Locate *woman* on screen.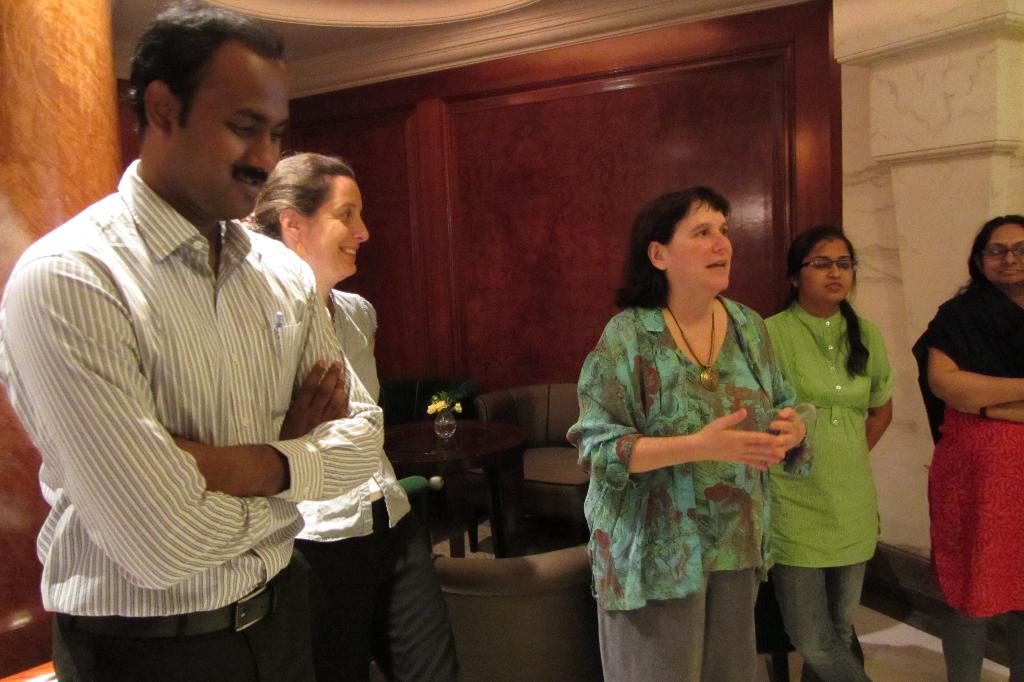
On screen at pyautogui.locateOnScreen(588, 165, 816, 679).
